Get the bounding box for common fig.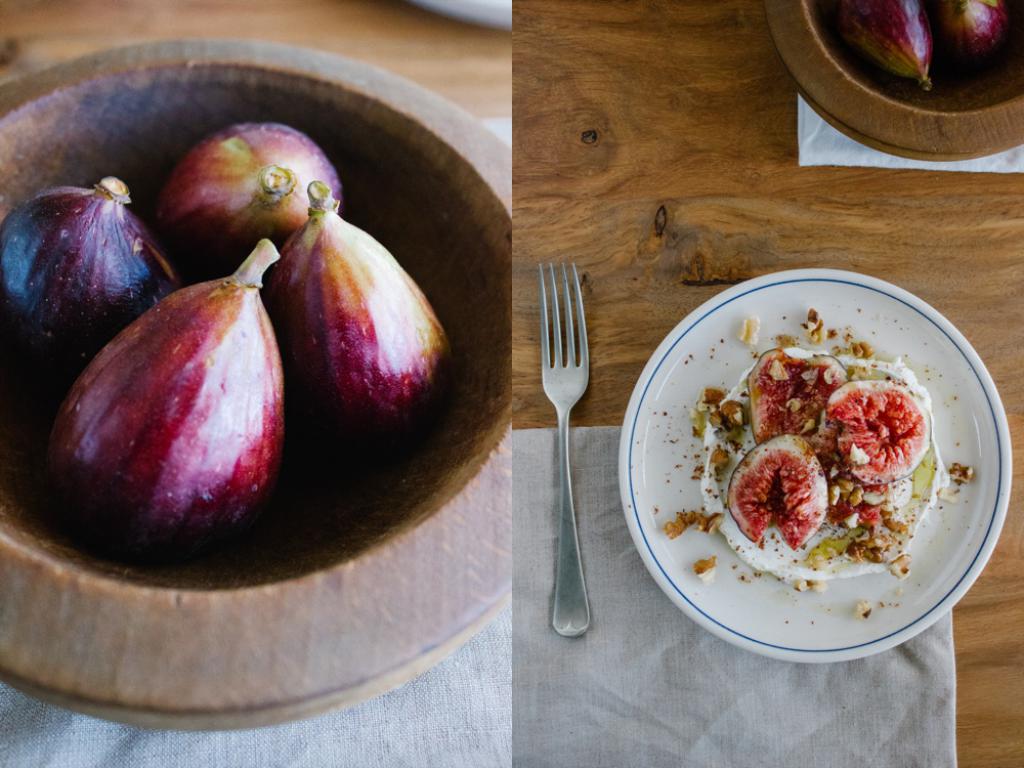
(x1=259, y1=181, x2=456, y2=446).
